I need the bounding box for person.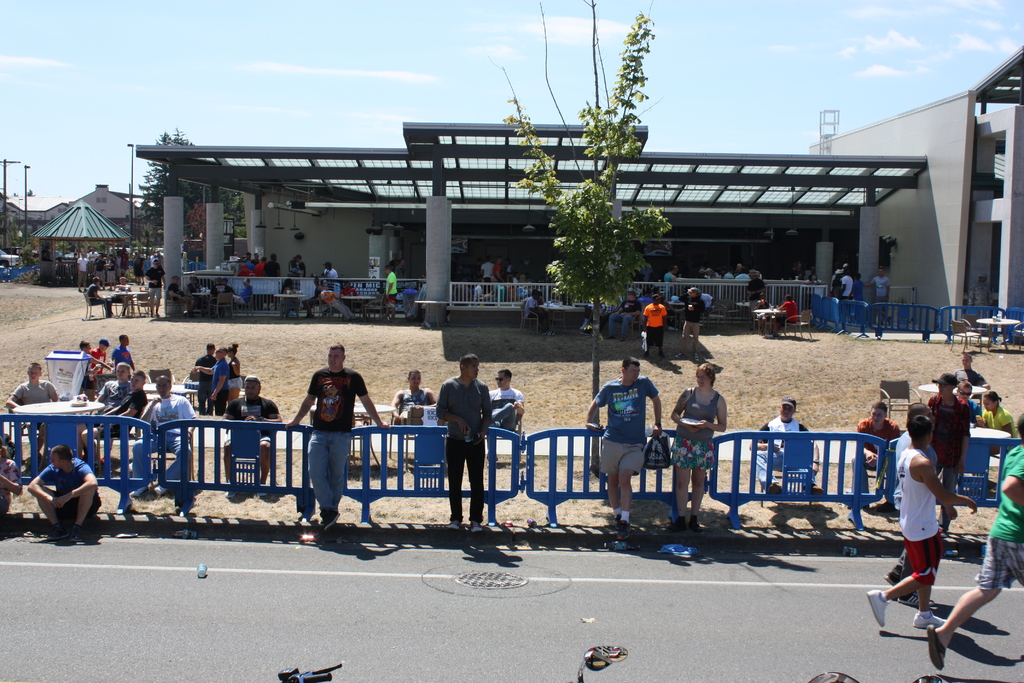
Here it is: 383:260:397:320.
